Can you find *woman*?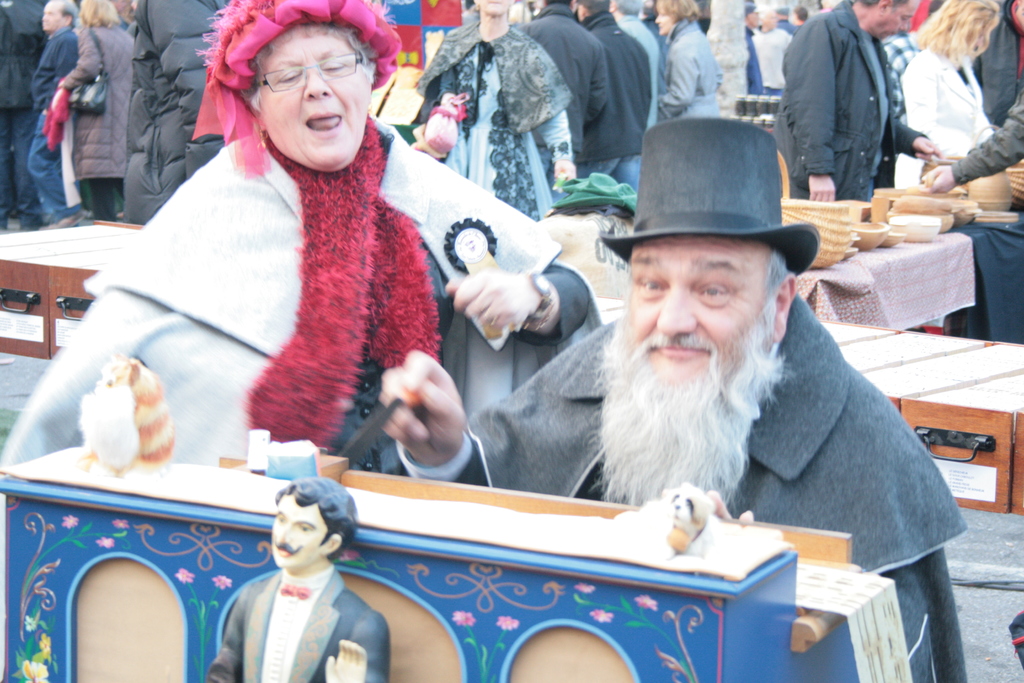
Yes, bounding box: <box>648,0,724,112</box>.
